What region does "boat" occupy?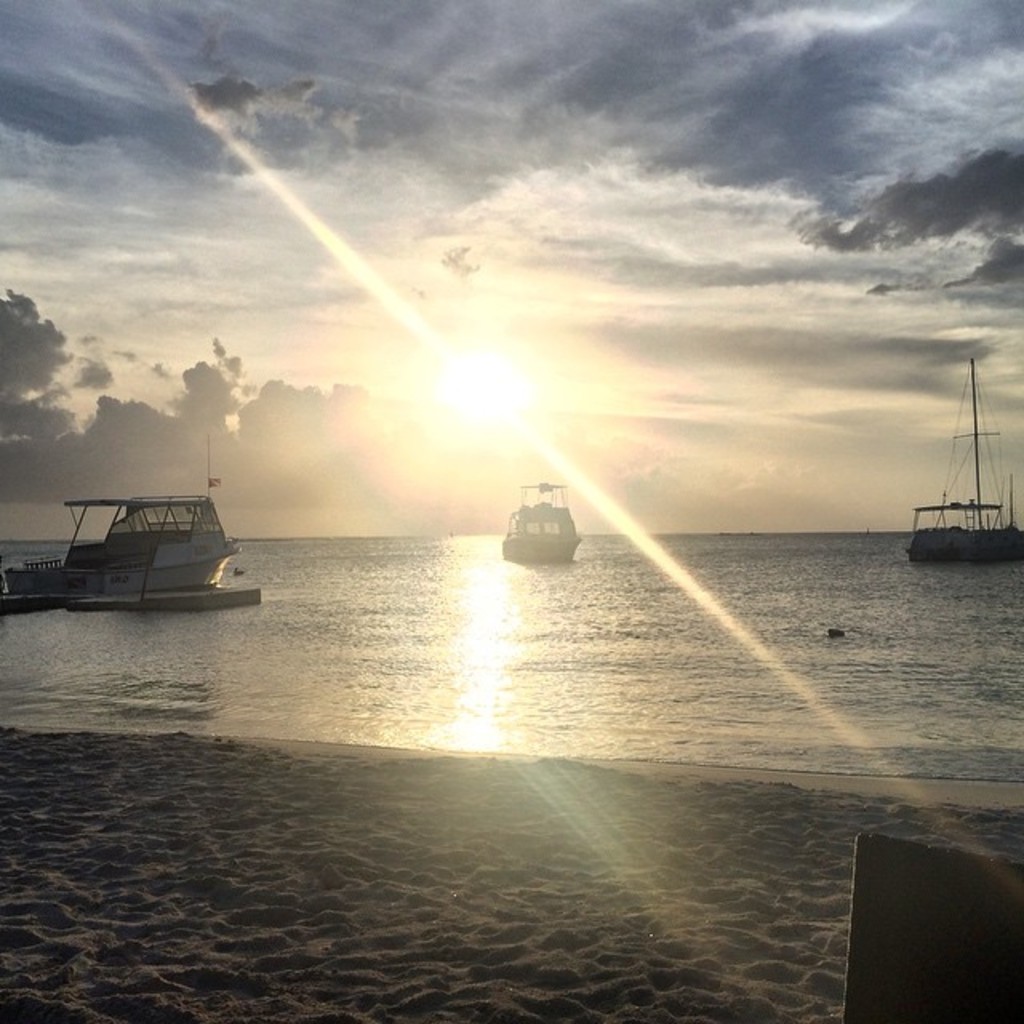
907/358/1022/565.
